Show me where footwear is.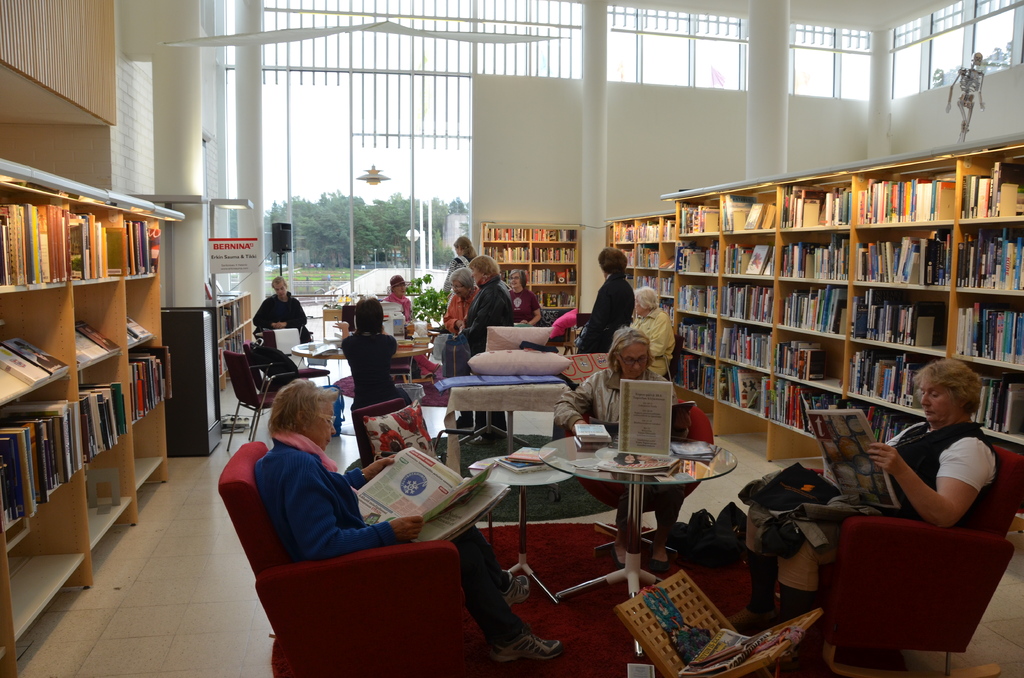
footwear is at (457,415,474,430).
